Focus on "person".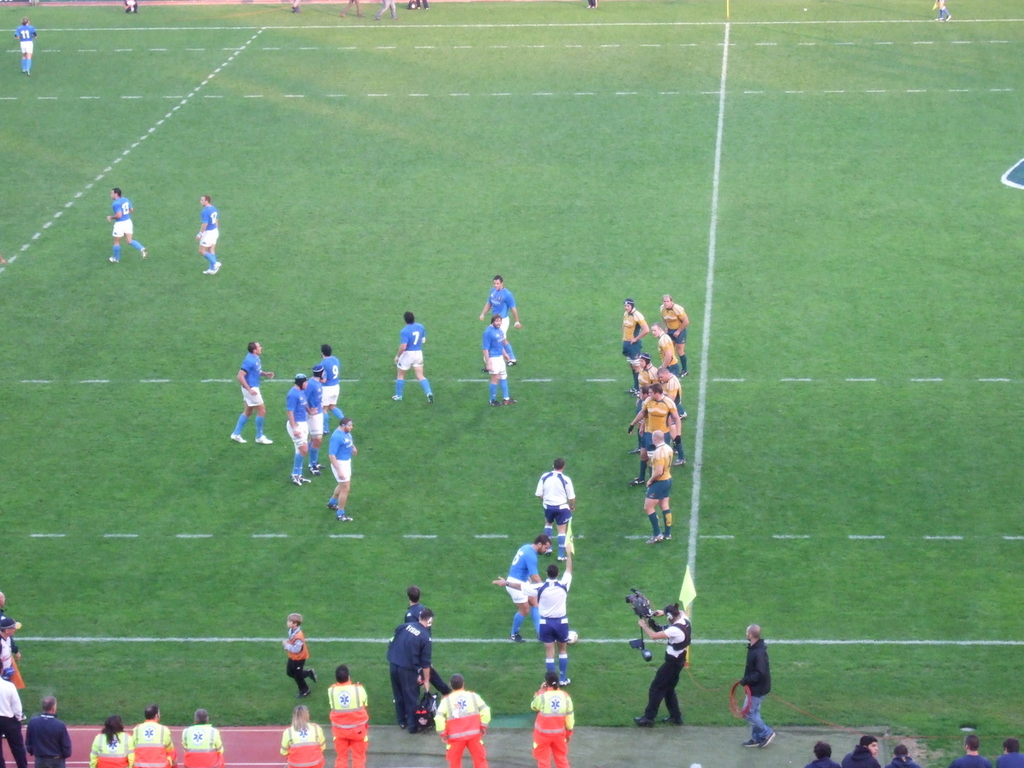
Focused at pyautogui.locateOnScreen(124, 0, 136, 9).
